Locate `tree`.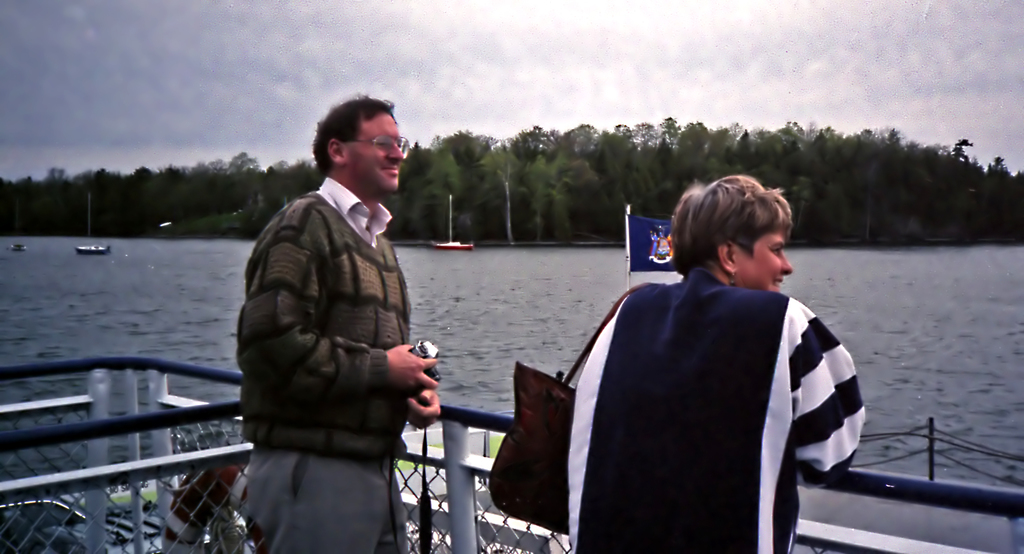
Bounding box: 560/115/595/157.
